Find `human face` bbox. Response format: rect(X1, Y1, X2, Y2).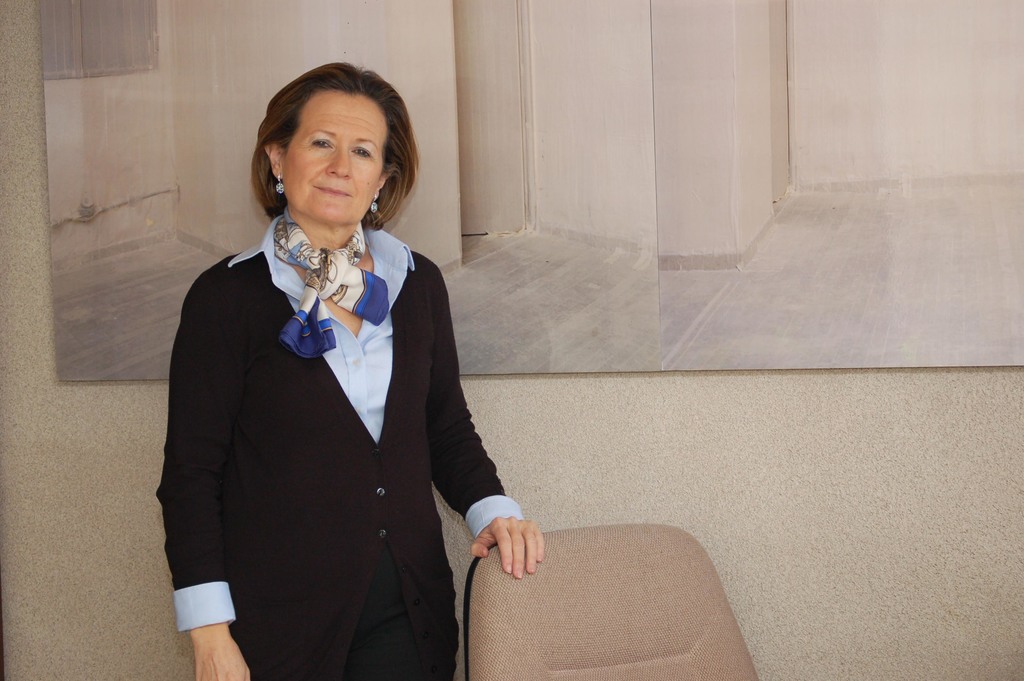
rect(279, 83, 389, 230).
